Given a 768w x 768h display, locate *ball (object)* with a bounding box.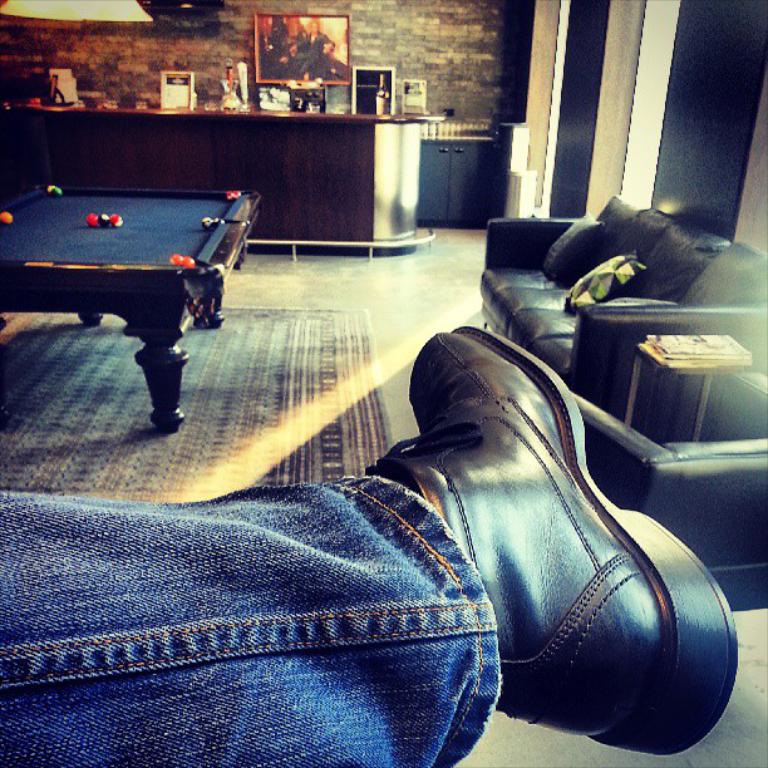
Located: bbox=(1, 212, 11, 226).
